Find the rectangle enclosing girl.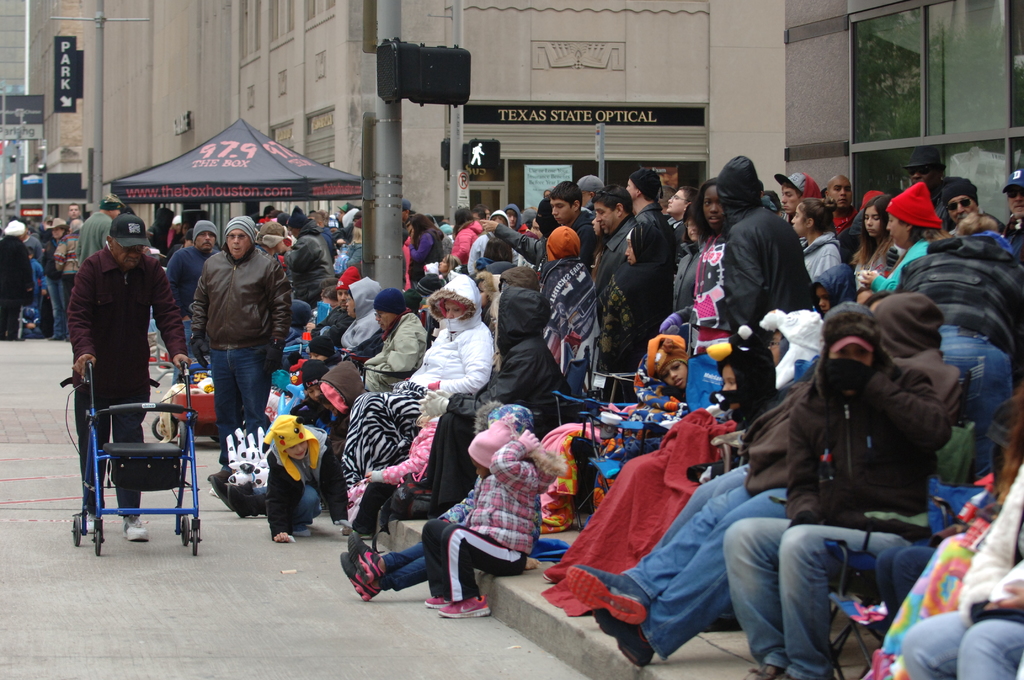
bbox(852, 188, 897, 311).
